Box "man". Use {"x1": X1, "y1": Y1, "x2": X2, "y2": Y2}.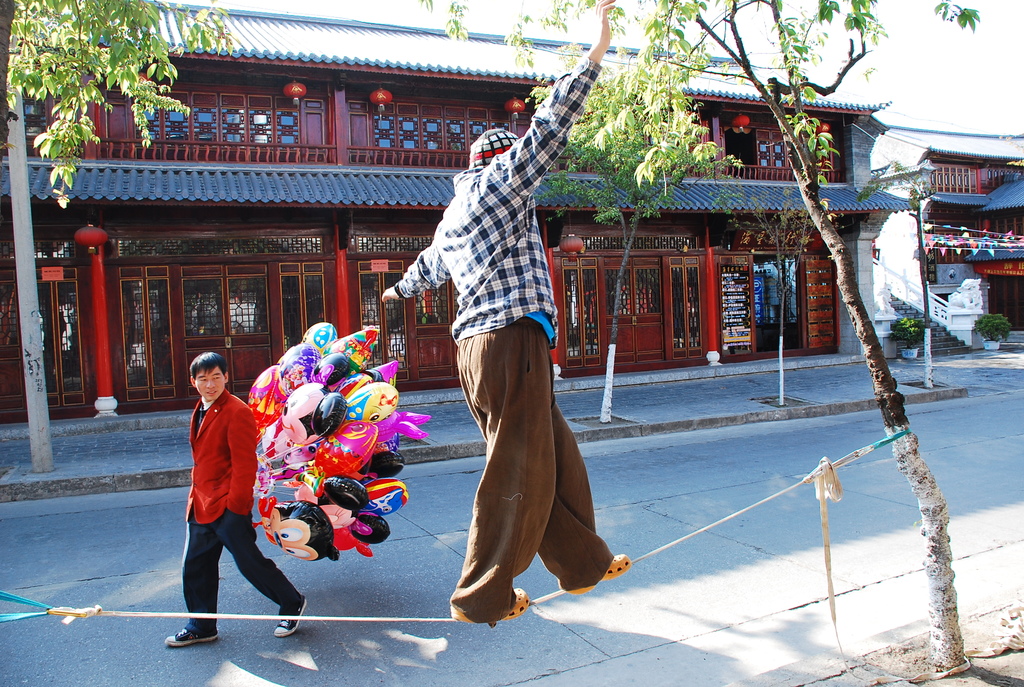
{"x1": 381, "y1": 0, "x2": 634, "y2": 627}.
